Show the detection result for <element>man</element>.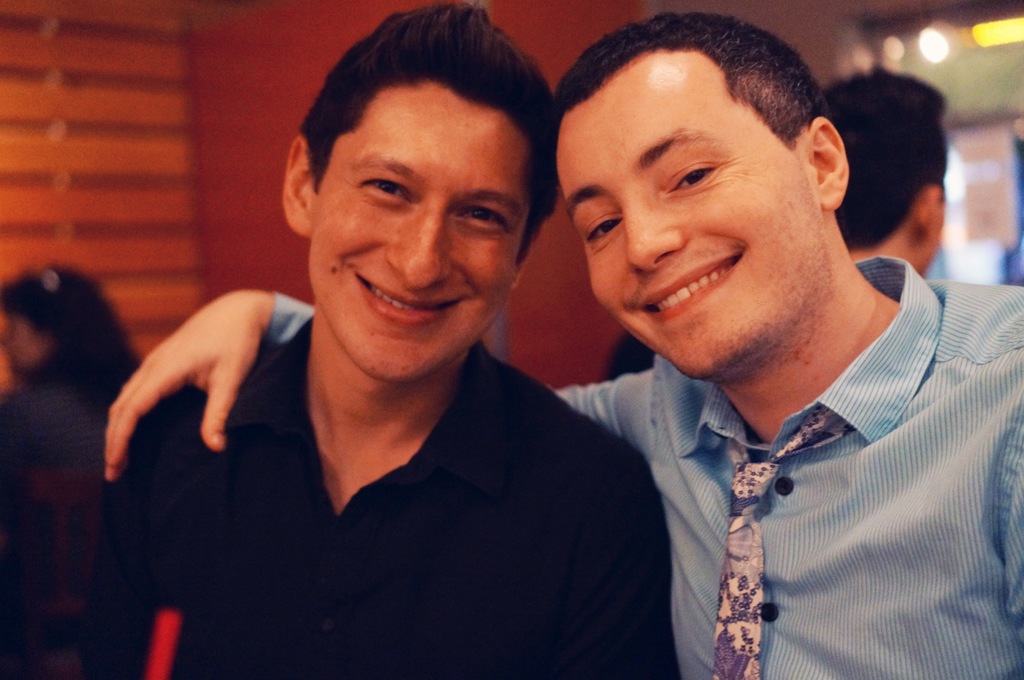
98, 14, 1023, 679.
